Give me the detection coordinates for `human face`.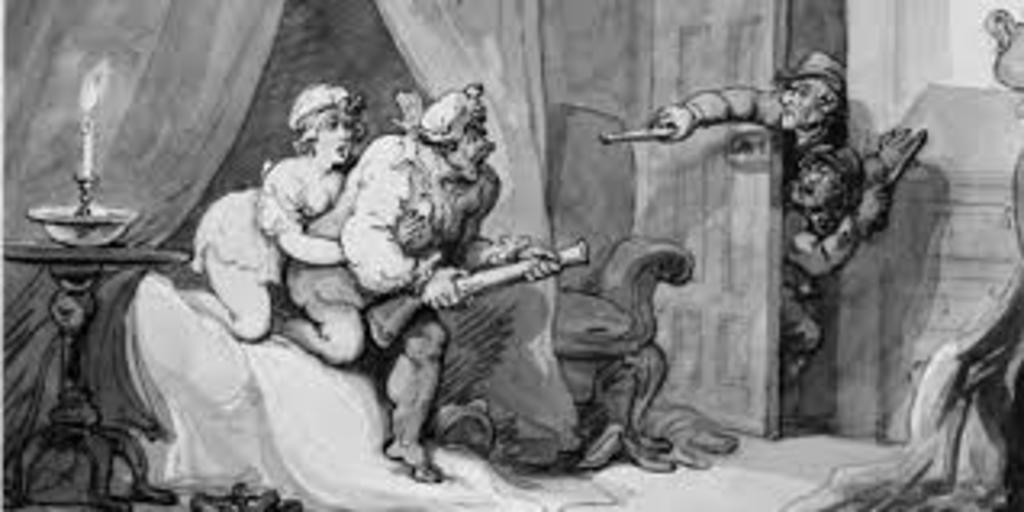
locate(316, 113, 354, 164).
